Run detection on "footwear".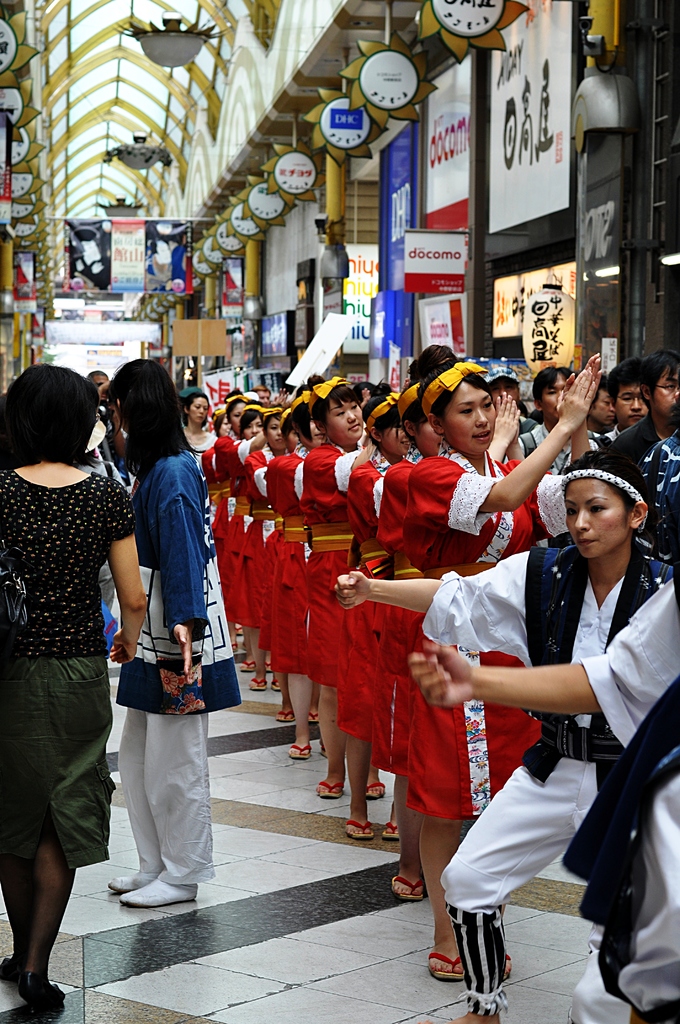
Result: 285,732,311,762.
